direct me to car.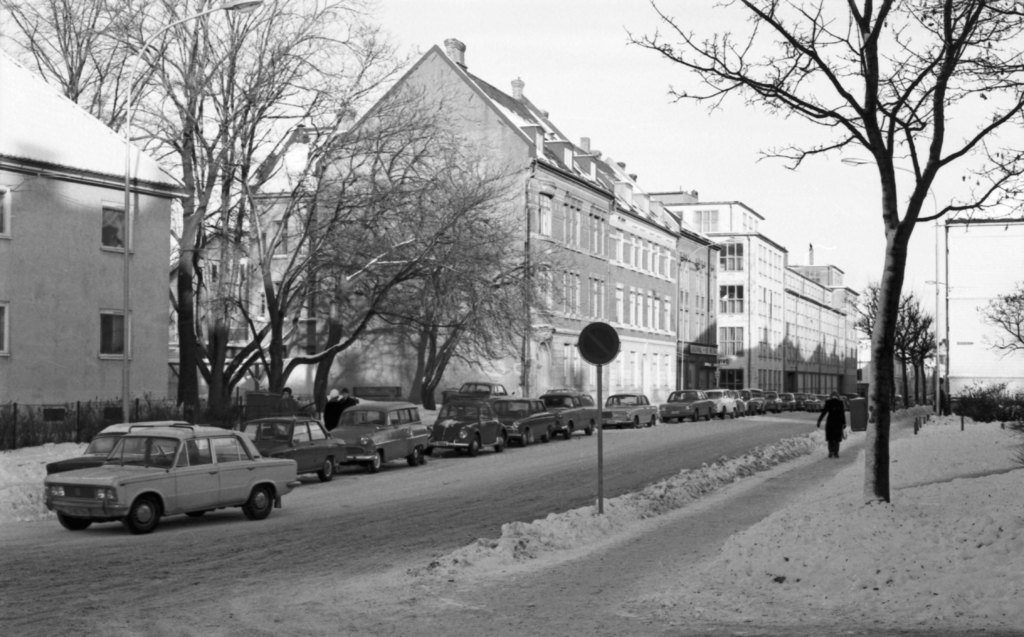
Direction: box=[785, 392, 797, 414].
